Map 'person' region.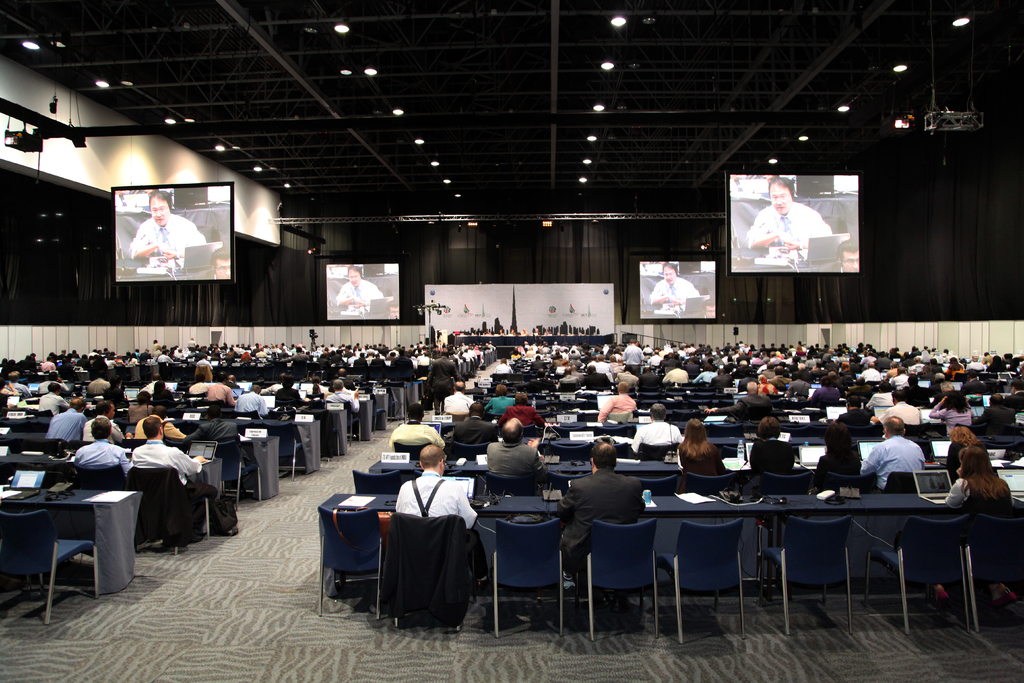
Mapped to <region>72, 416, 127, 466</region>.
